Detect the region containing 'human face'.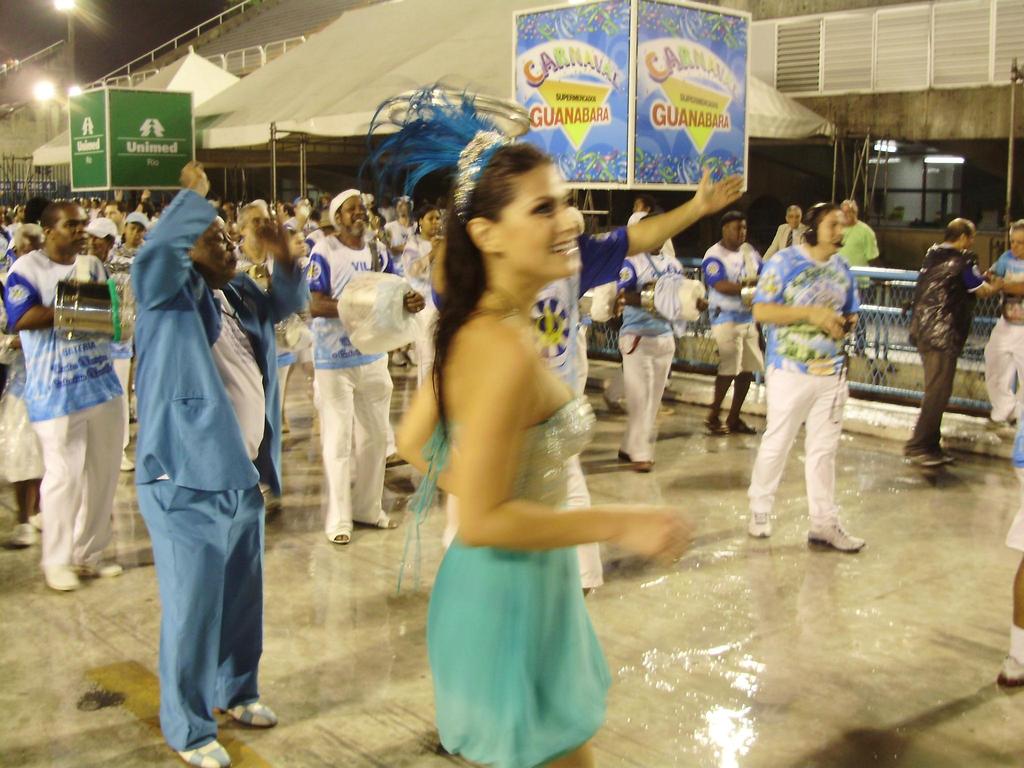
729, 221, 748, 244.
